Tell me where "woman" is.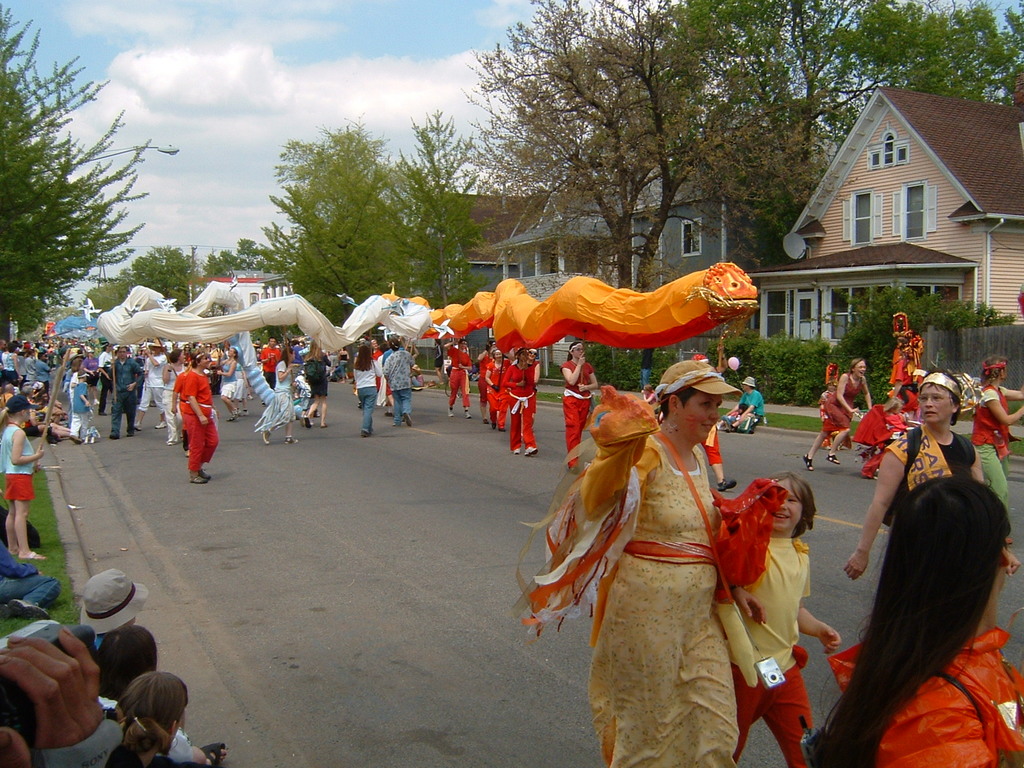
"woman" is at 355,342,383,440.
